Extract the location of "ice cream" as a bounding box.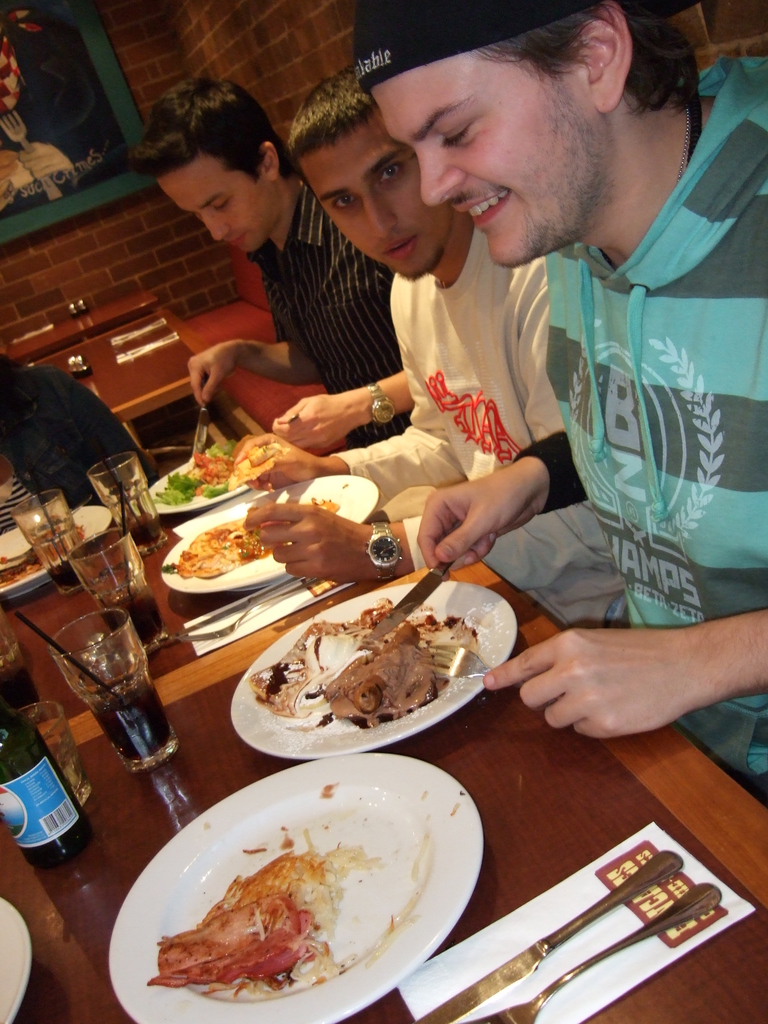
(248,581,499,763).
